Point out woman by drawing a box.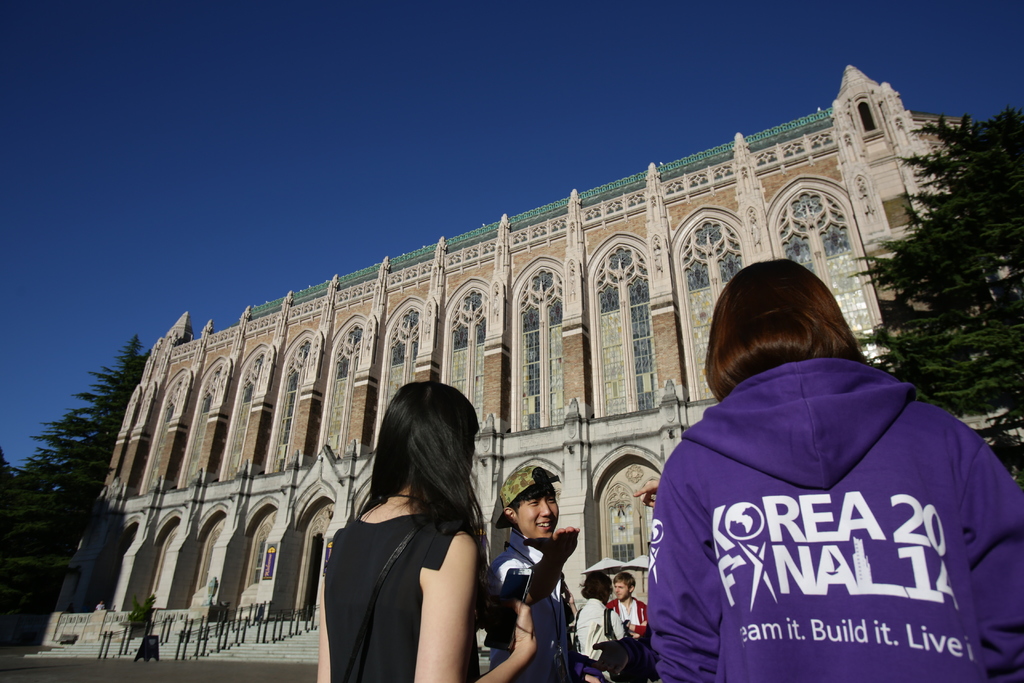
650/256/1023/682.
